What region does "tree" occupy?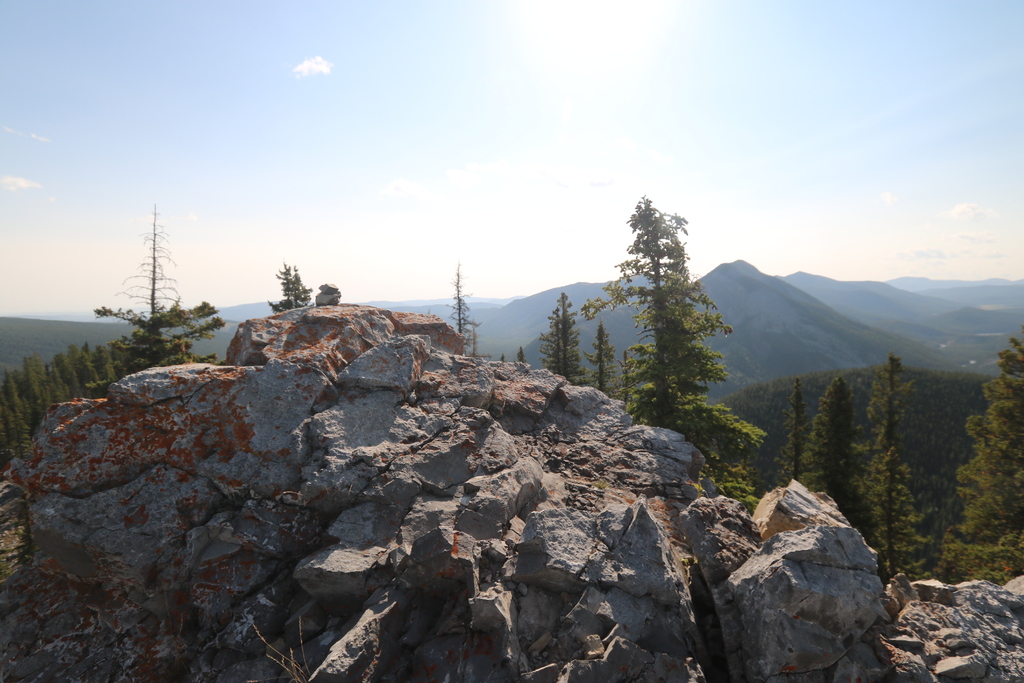
<box>845,350,938,577</box>.
